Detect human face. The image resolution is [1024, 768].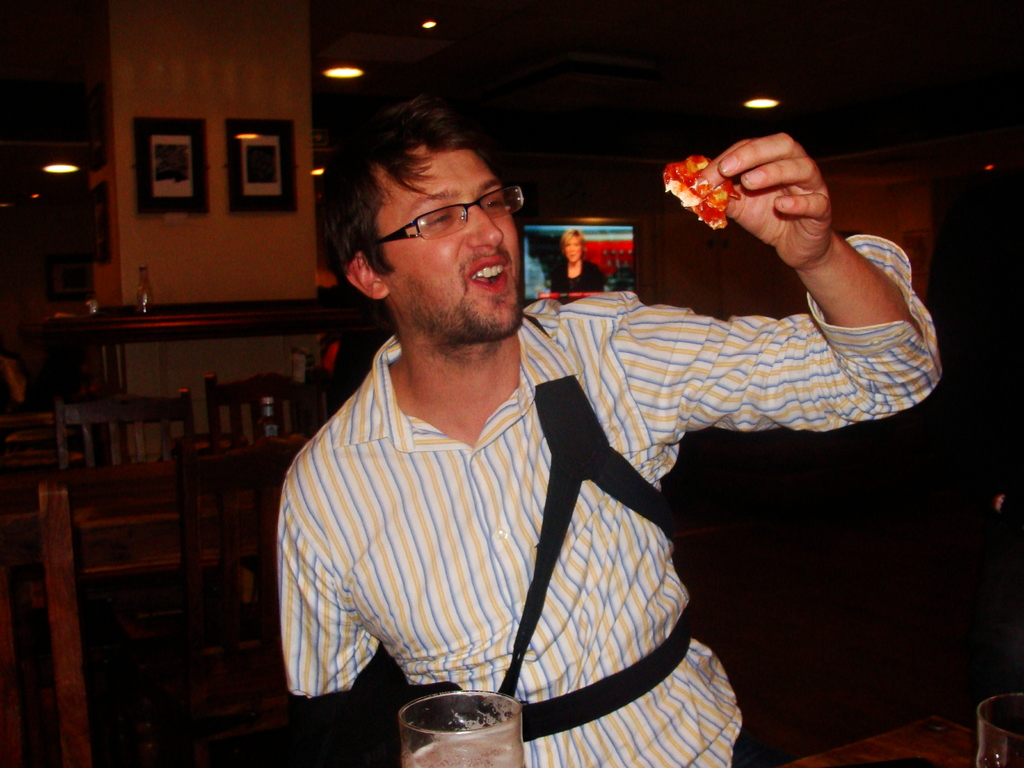
380 152 529 344.
